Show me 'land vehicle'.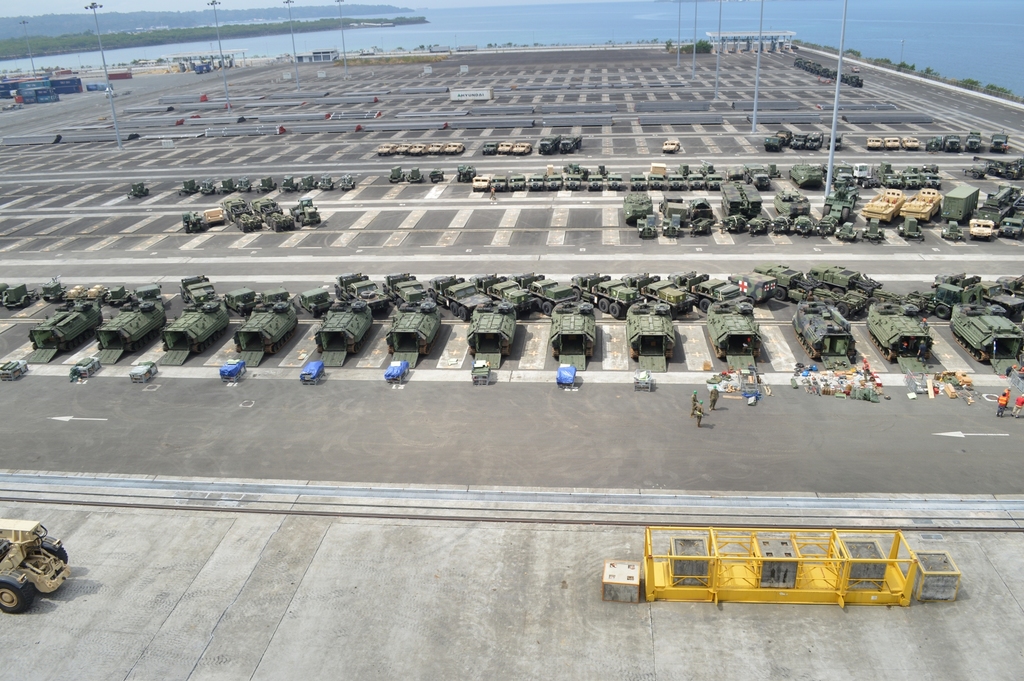
'land vehicle' is here: bbox=[410, 142, 426, 155].
